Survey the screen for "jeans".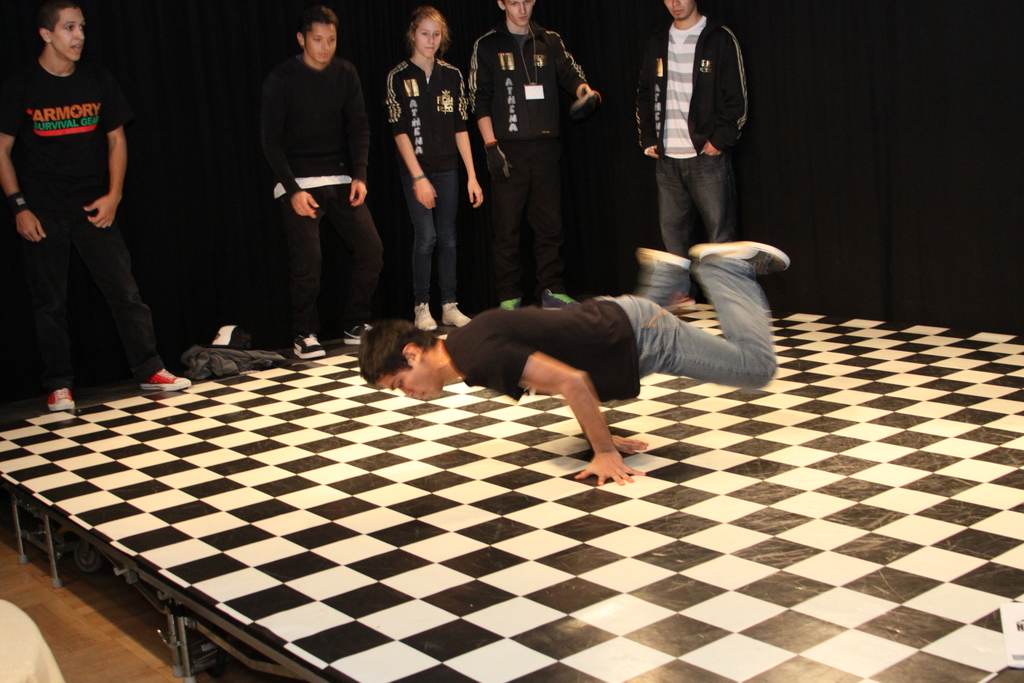
Survey found: (x1=655, y1=151, x2=735, y2=257).
